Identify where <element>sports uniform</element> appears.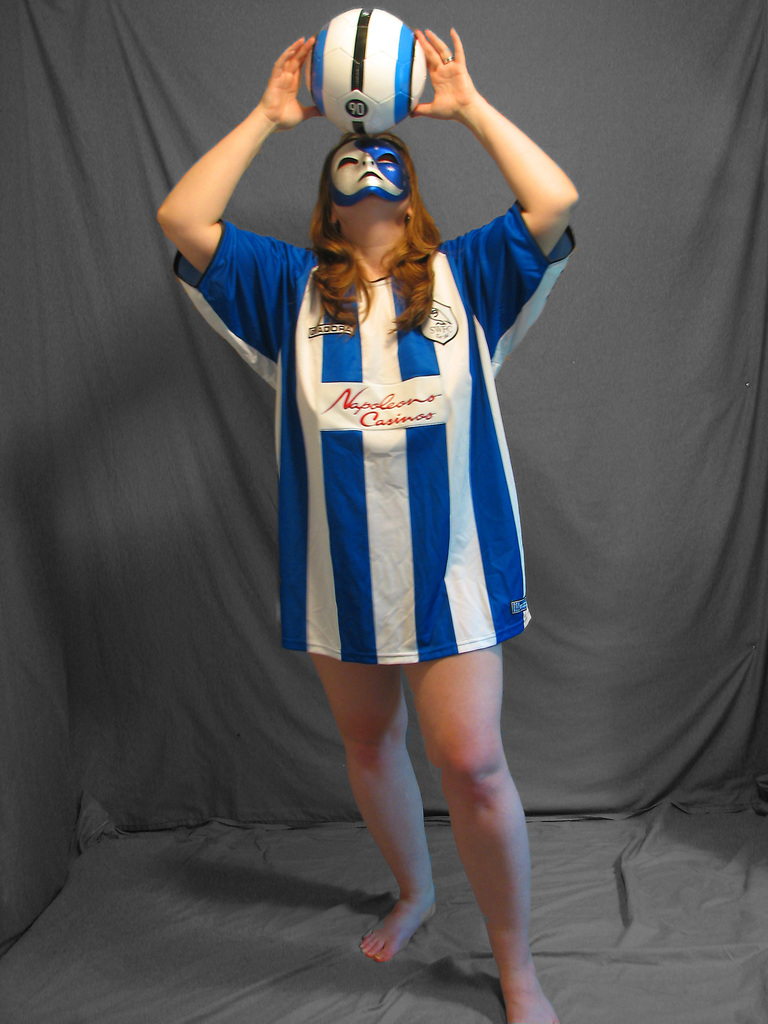
Appears at pyautogui.locateOnScreen(159, 214, 588, 696).
